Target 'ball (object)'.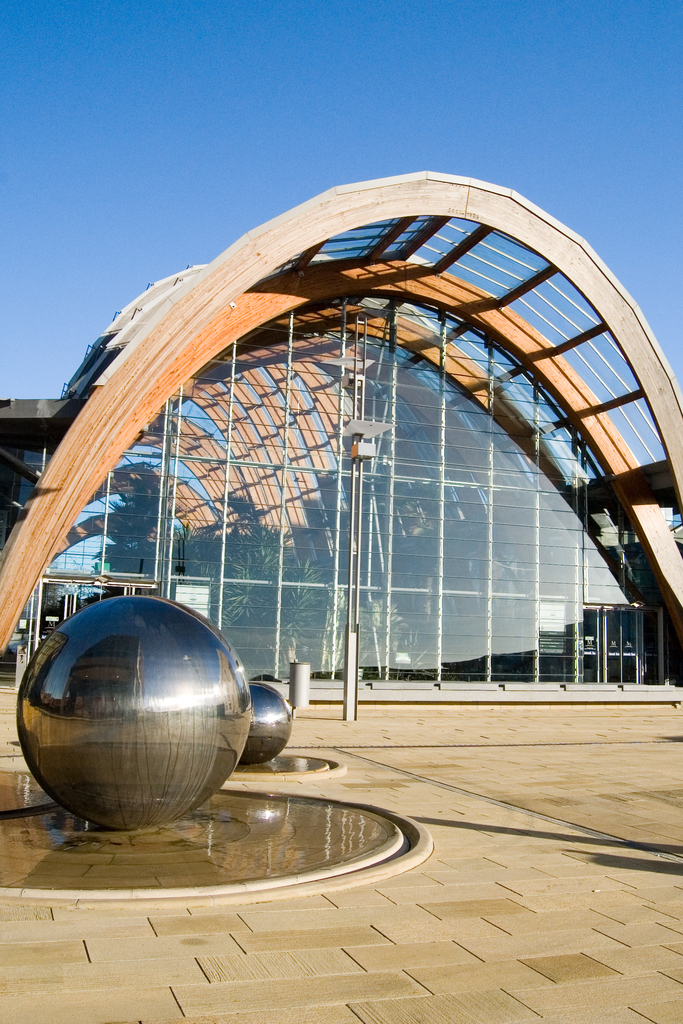
Target region: 16, 596, 256, 830.
